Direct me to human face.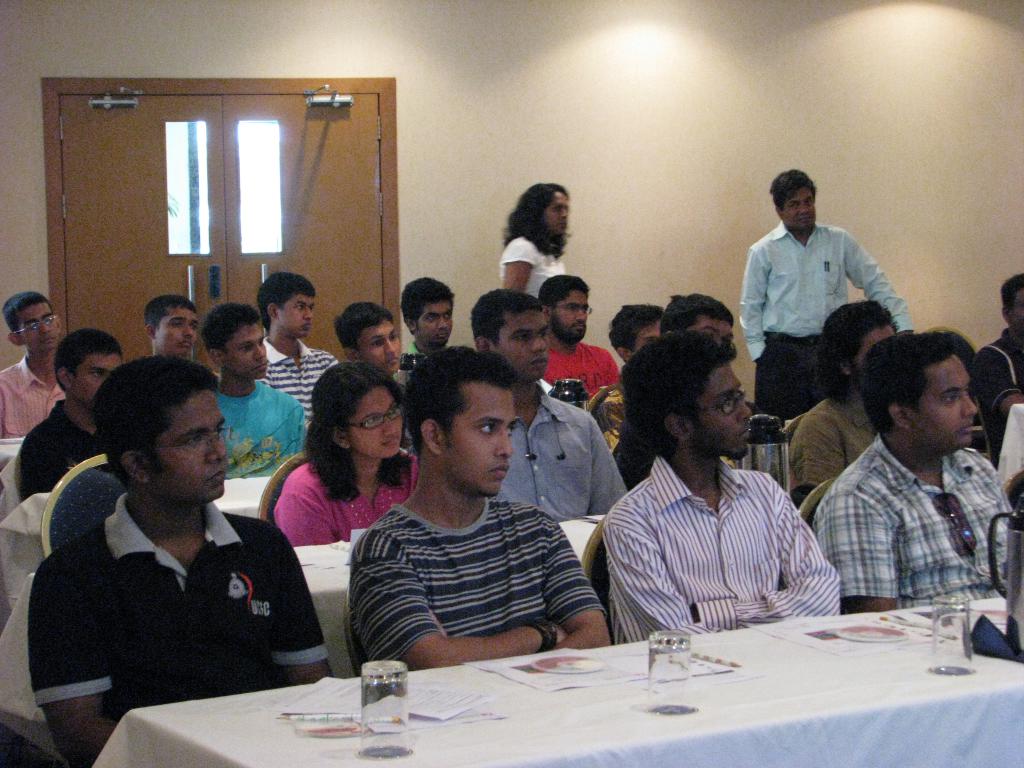
Direction: 446/375/517/492.
